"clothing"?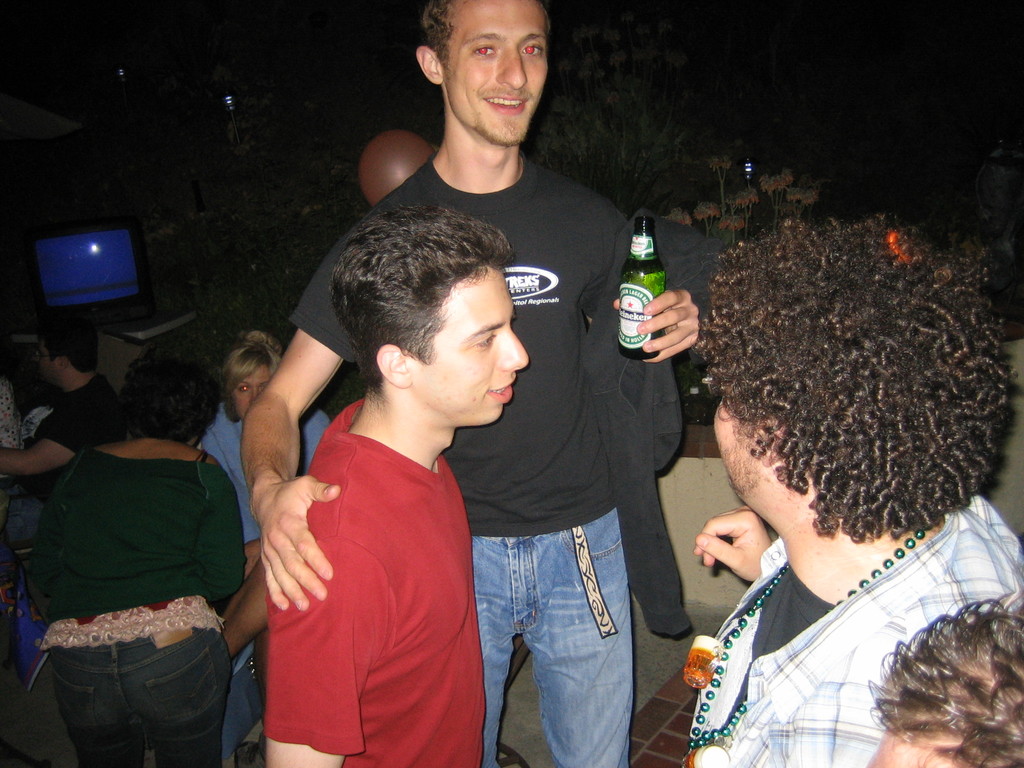
24, 445, 250, 767
